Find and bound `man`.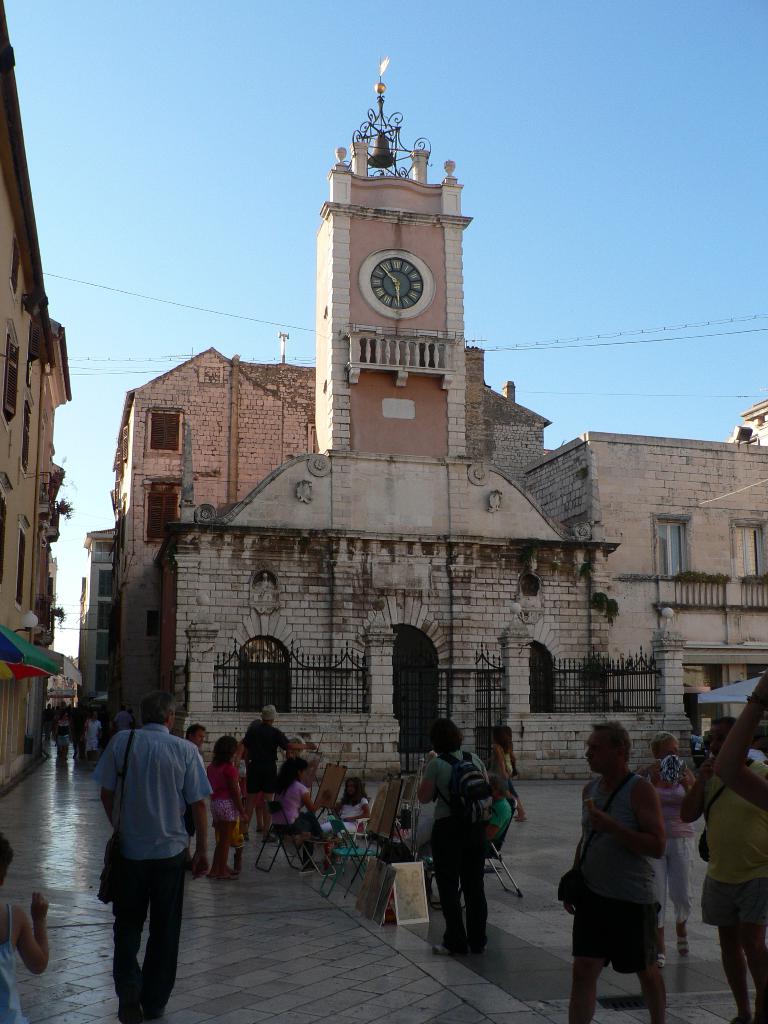
Bound: x1=237 y1=706 x2=316 y2=844.
